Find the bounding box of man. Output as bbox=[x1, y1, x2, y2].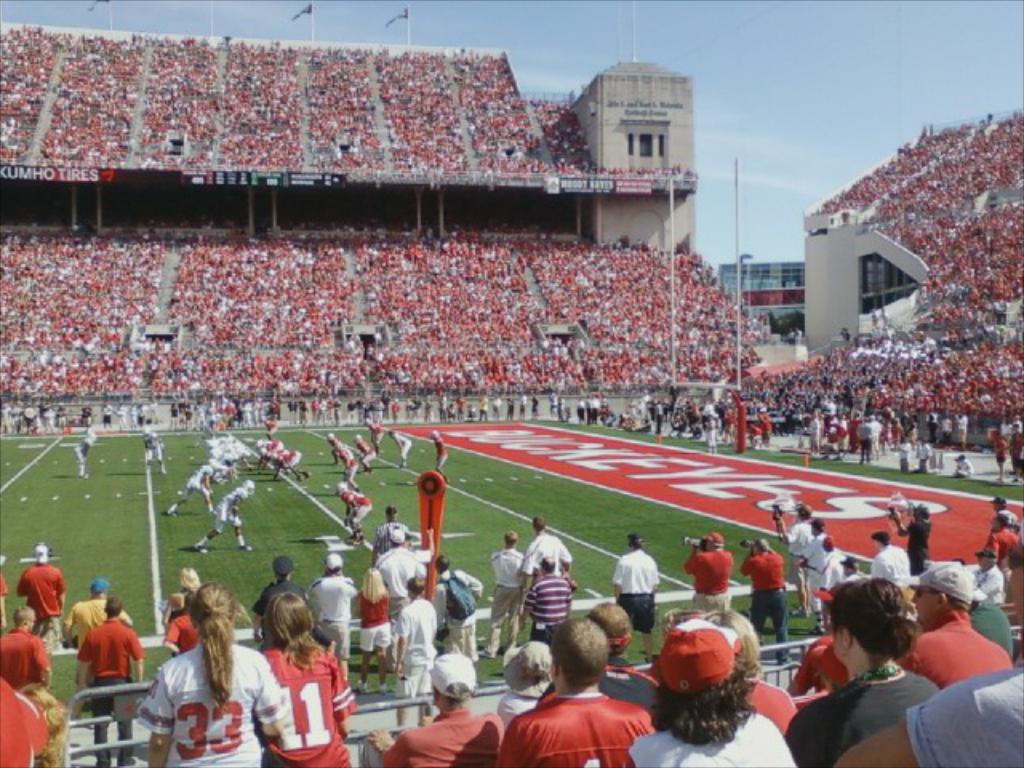
bbox=[784, 520, 834, 634].
